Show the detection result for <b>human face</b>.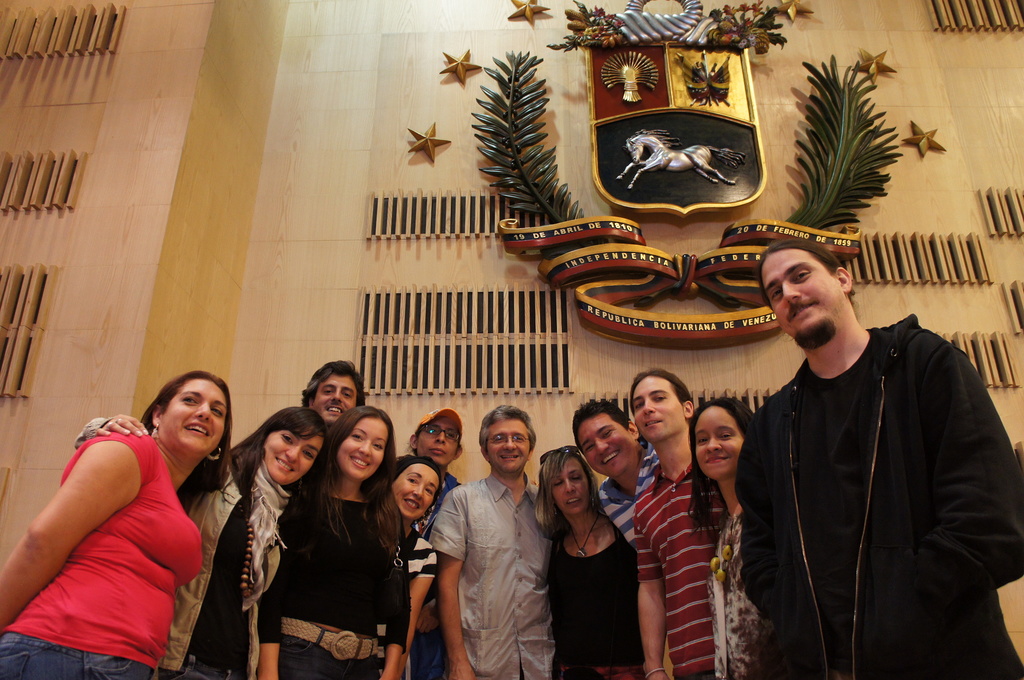
region(420, 417, 461, 467).
